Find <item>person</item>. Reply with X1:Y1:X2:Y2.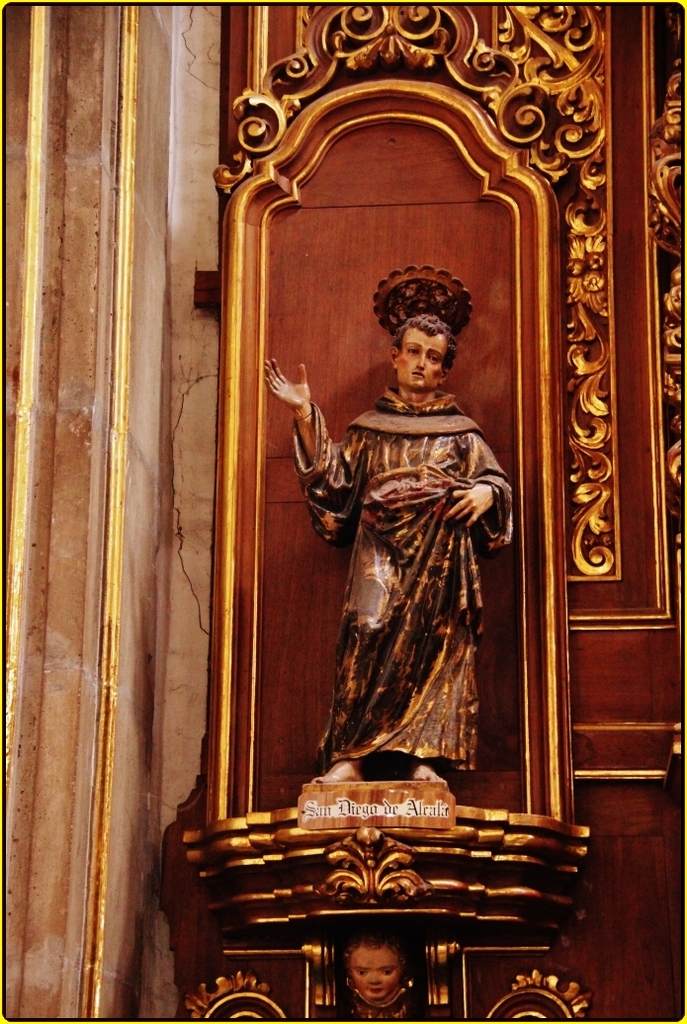
347:945:403:1023.
